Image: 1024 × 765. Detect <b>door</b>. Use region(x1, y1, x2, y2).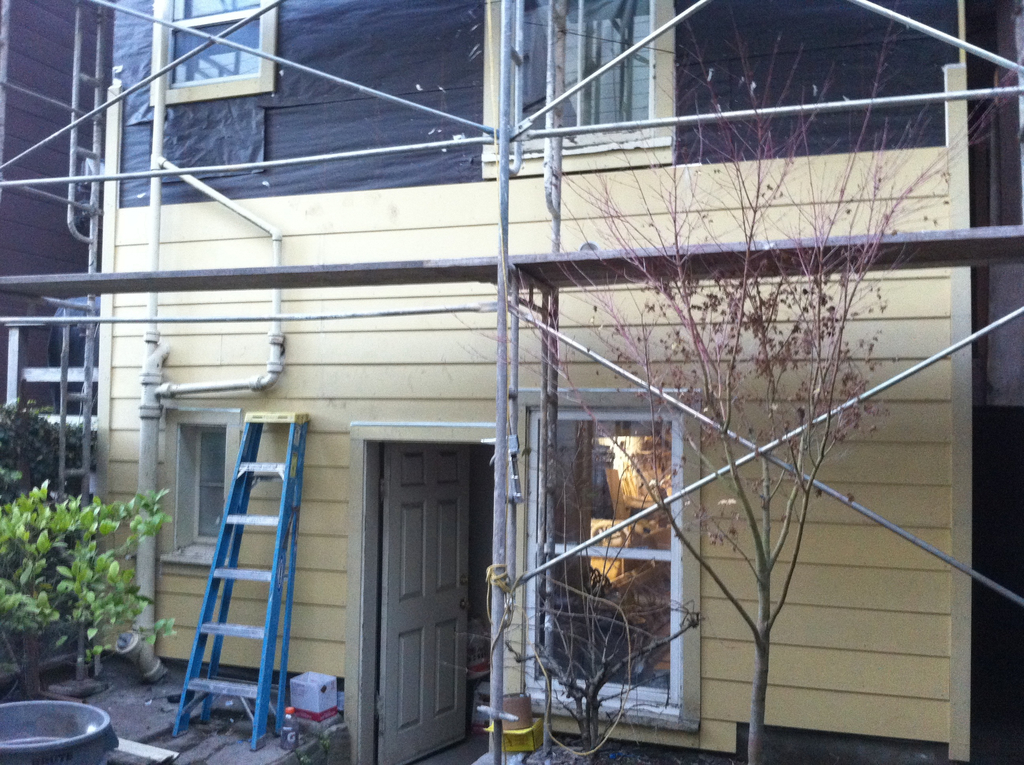
region(336, 382, 493, 764).
